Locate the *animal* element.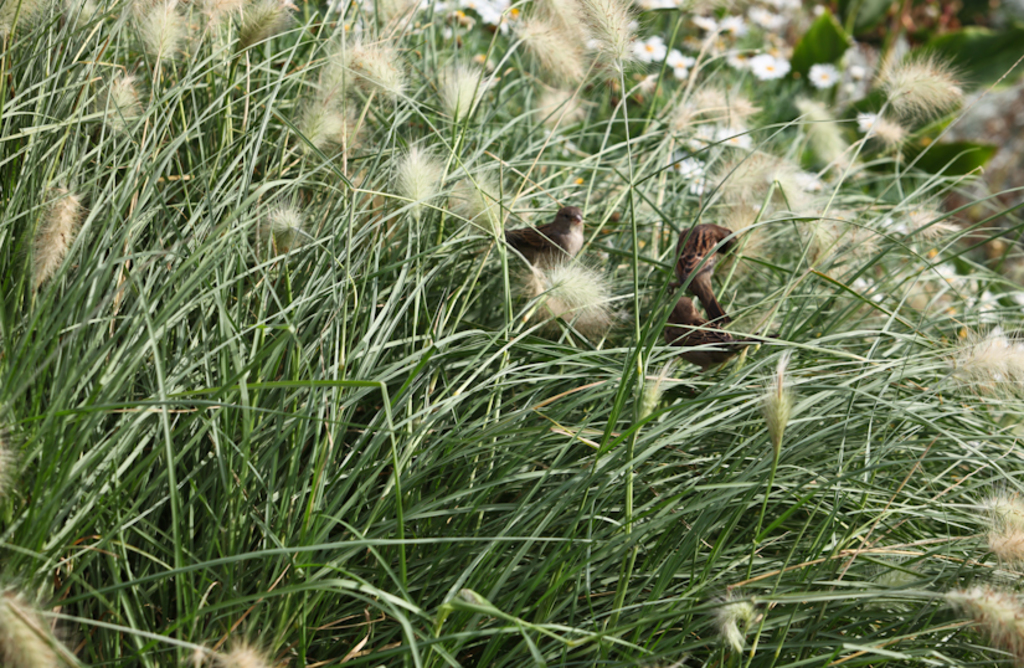
Element bbox: <box>662,221,740,366</box>.
